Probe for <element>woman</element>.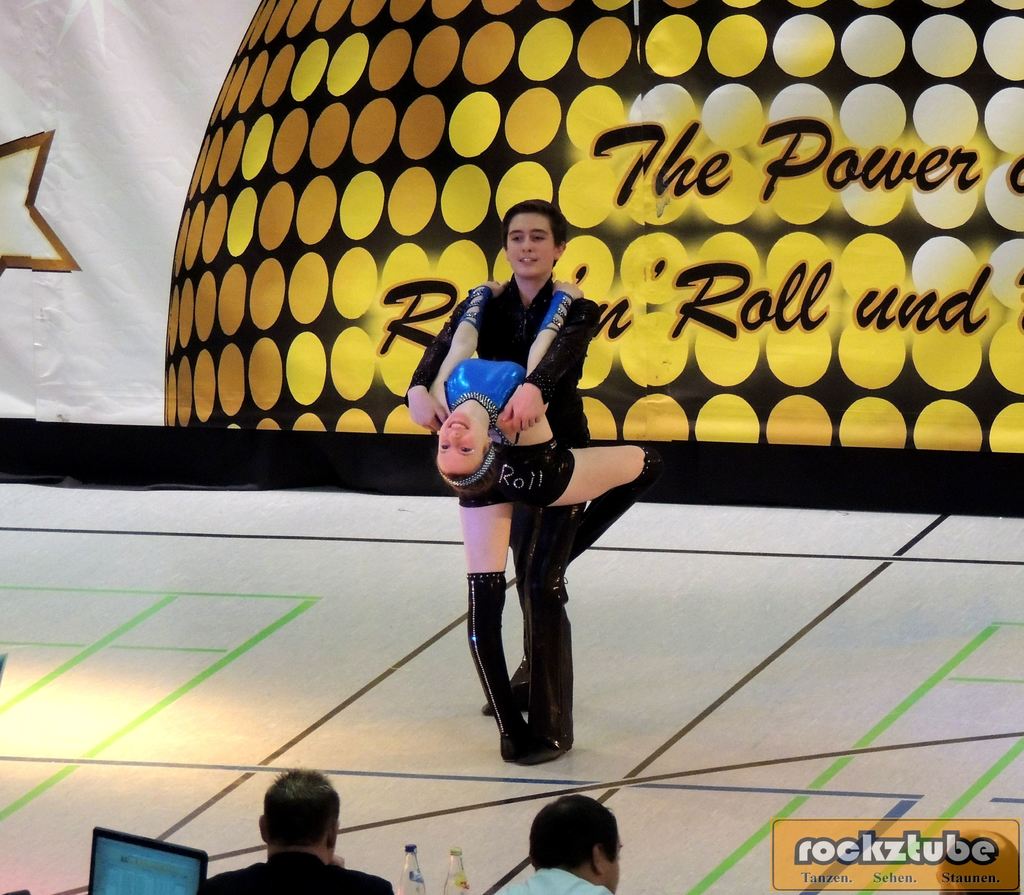
Probe result: (401,272,675,663).
